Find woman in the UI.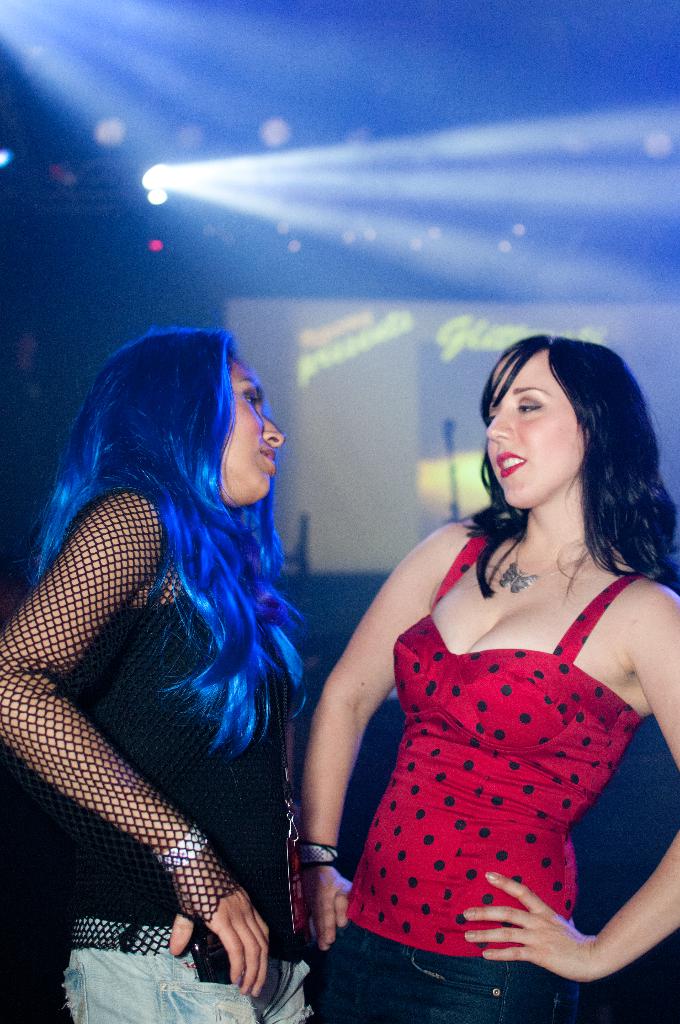
UI element at 280,307,669,1023.
